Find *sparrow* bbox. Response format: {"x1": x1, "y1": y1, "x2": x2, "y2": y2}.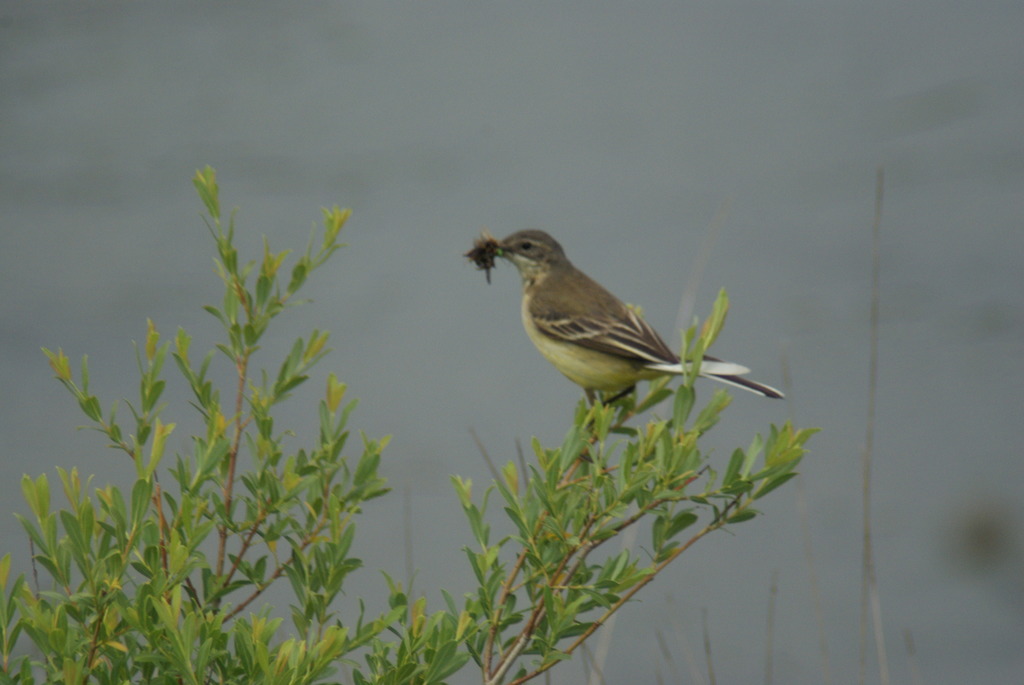
{"x1": 465, "y1": 228, "x2": 790, "y2": 434}.
